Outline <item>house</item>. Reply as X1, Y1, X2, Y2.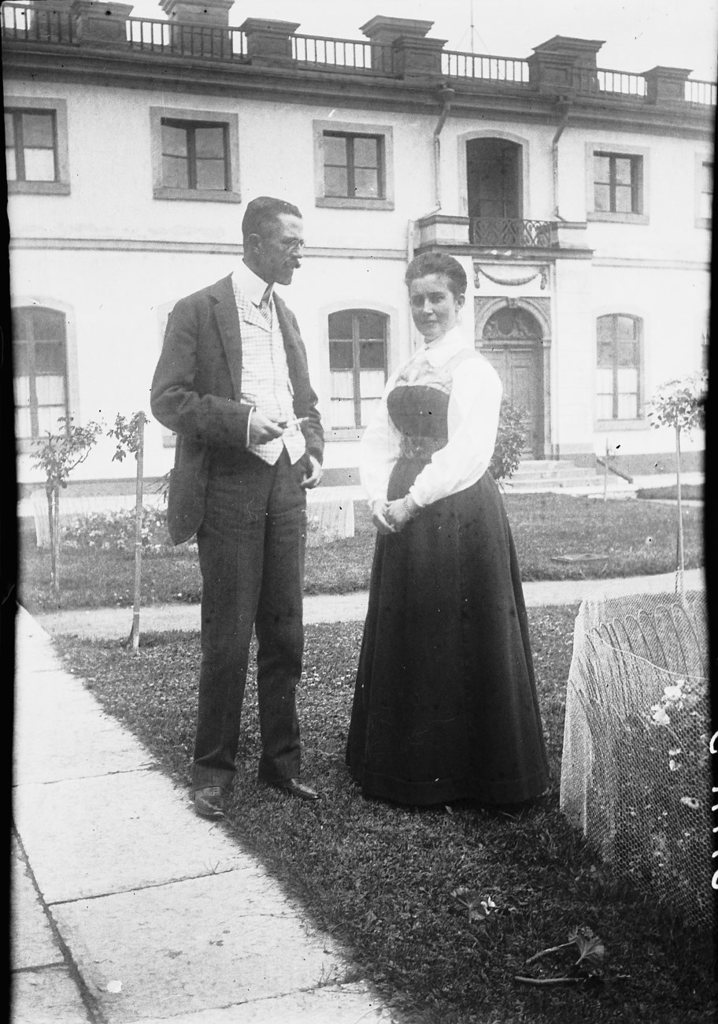
0, 0, 717, 510.
